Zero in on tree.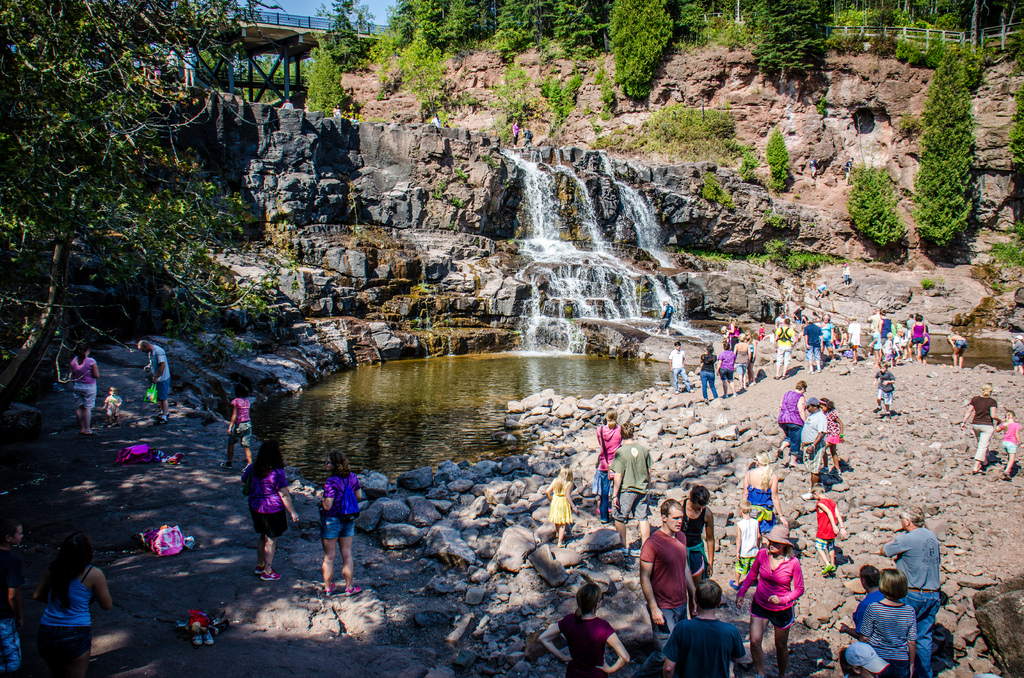
Zeroed in: x1=354, y1=0, x2=376, y2=36.
